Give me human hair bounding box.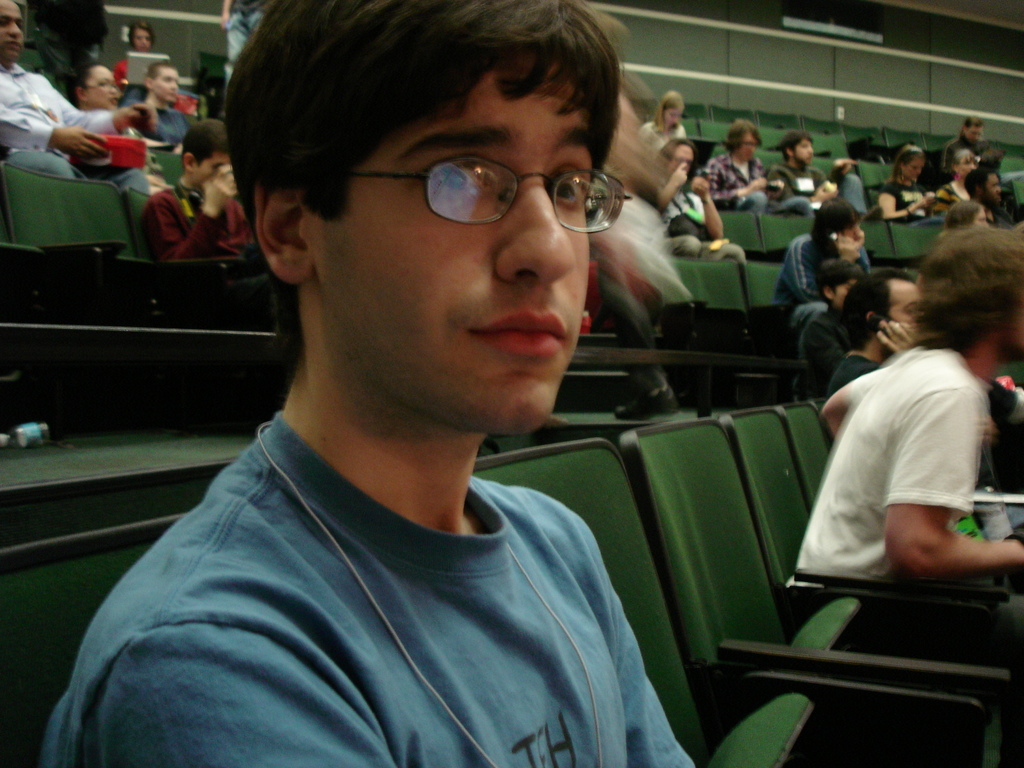
left=69, top=61, right=100, bottom=110.
